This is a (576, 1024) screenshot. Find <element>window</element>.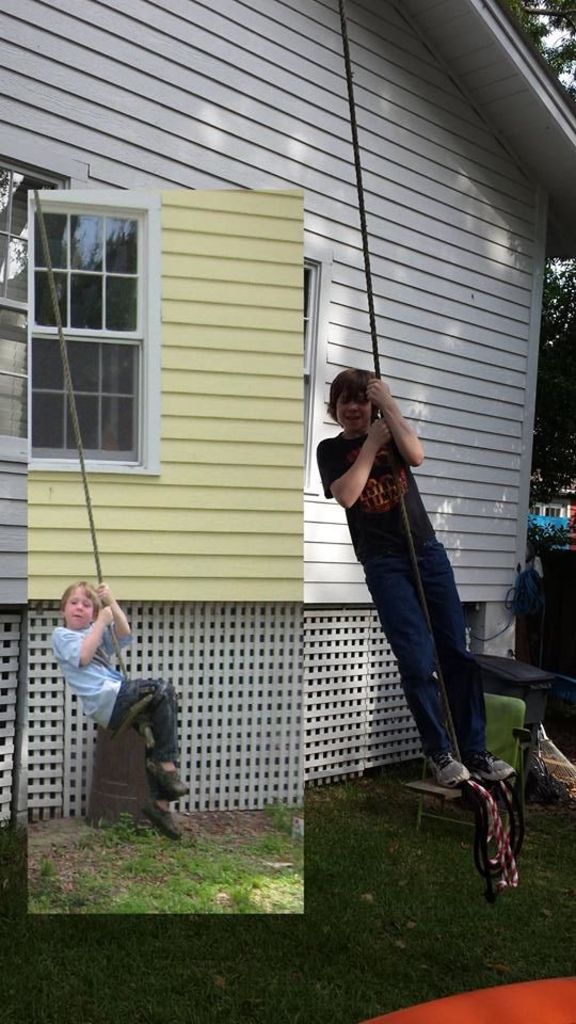
Bounding box: (left=295, top=242, right=327, bottom=496).
